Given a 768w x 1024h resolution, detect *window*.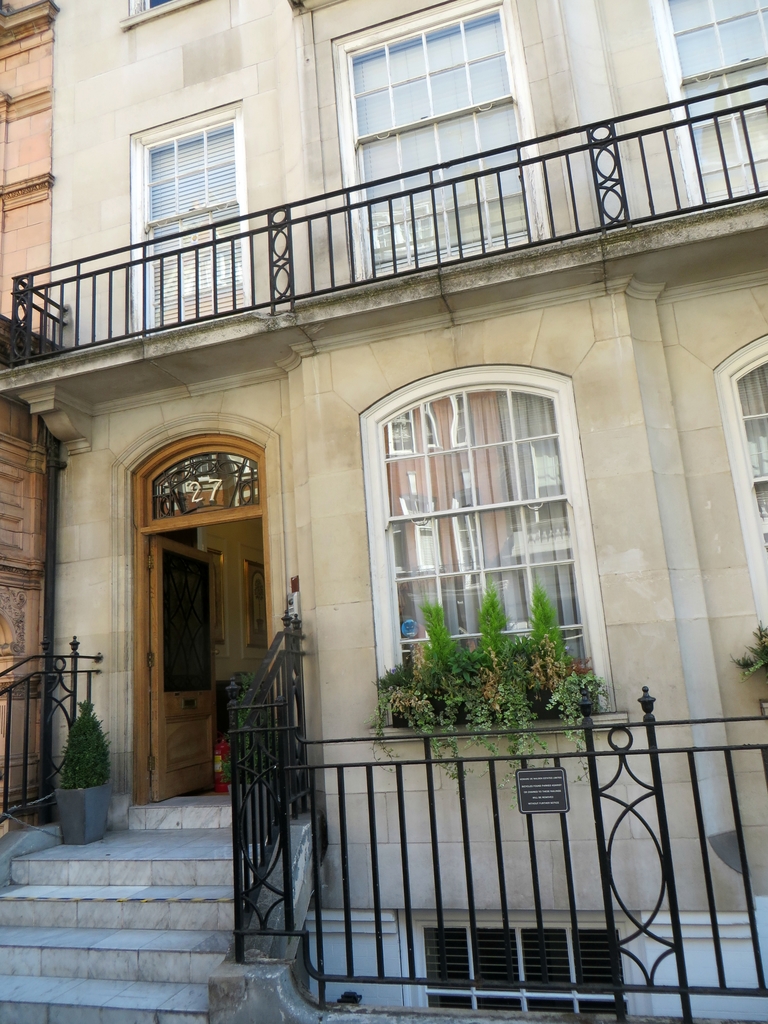
{"left": 137, "top": 127, "right": 248, "bottom": 331}.
